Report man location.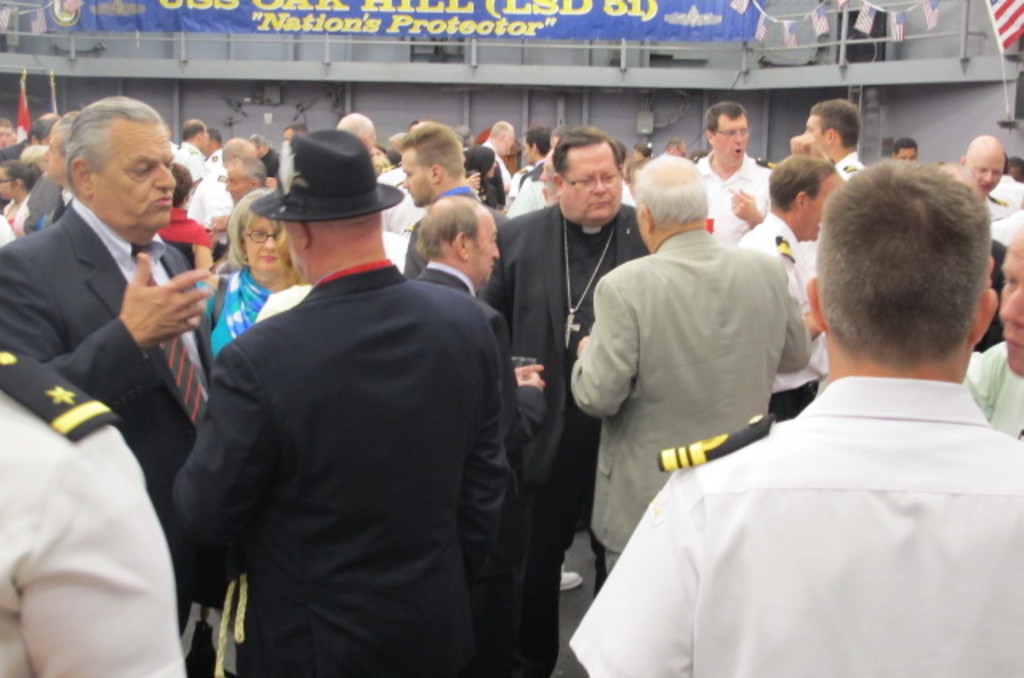
Report: 478/123/648/676.
